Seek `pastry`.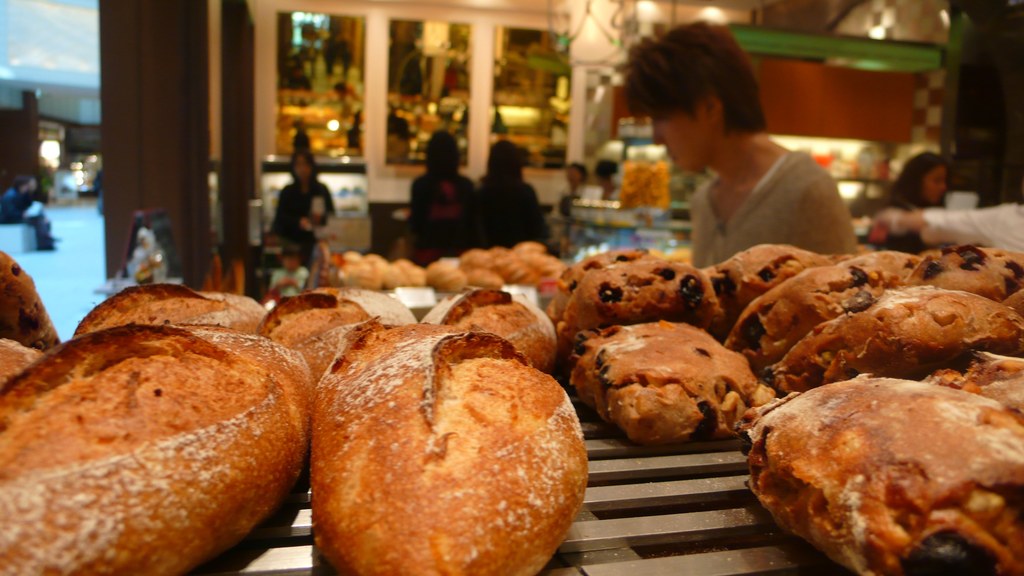
box(420, 283, 556, 368).
